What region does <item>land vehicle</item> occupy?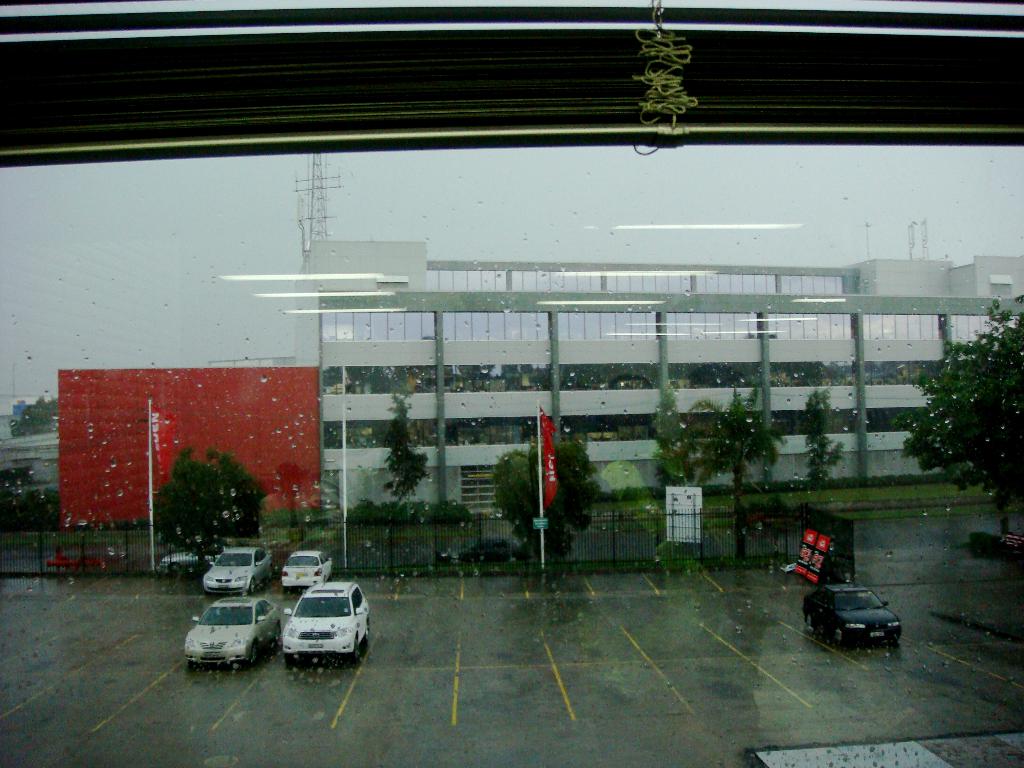
crop(439, 539, 520, 561).
